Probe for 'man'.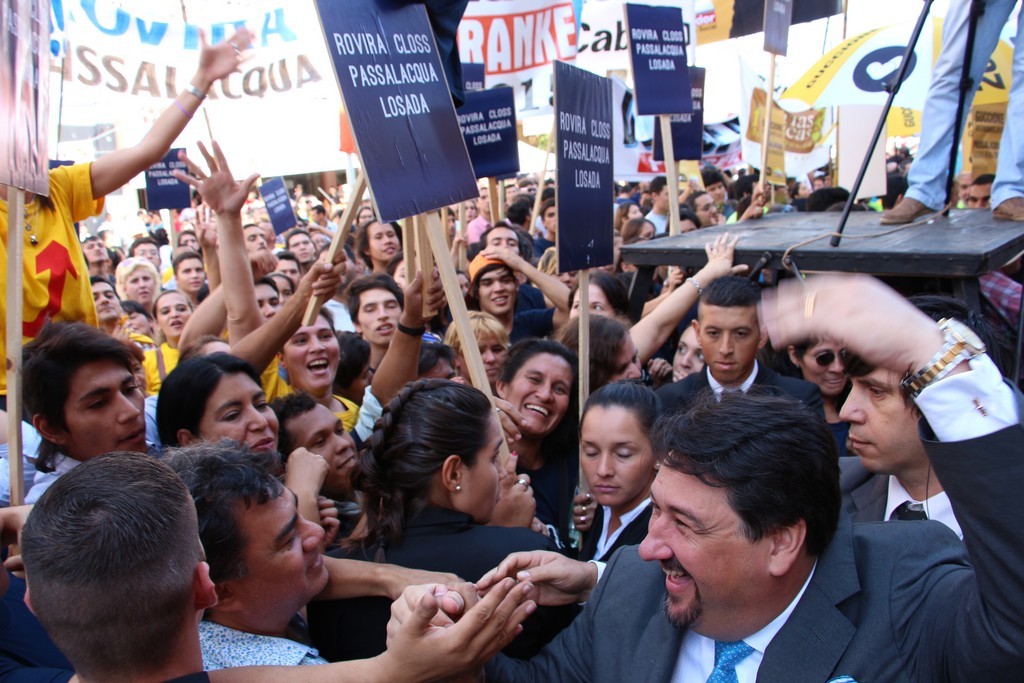
Probe result: locate(269, 392, 357, 501).
